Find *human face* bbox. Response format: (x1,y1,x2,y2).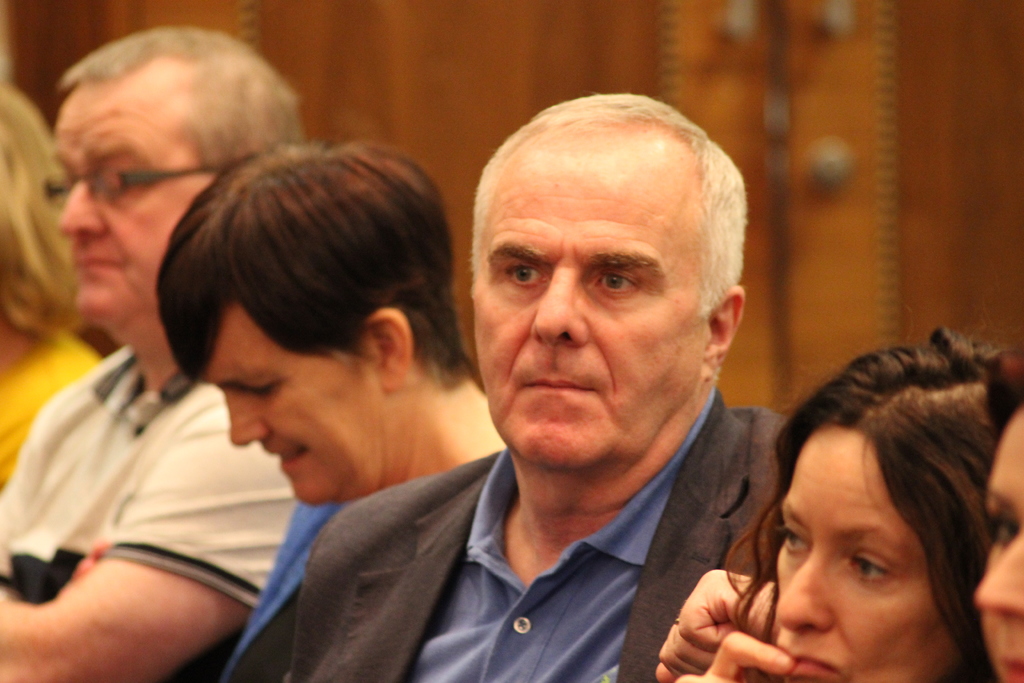
(51,79,195,334).
